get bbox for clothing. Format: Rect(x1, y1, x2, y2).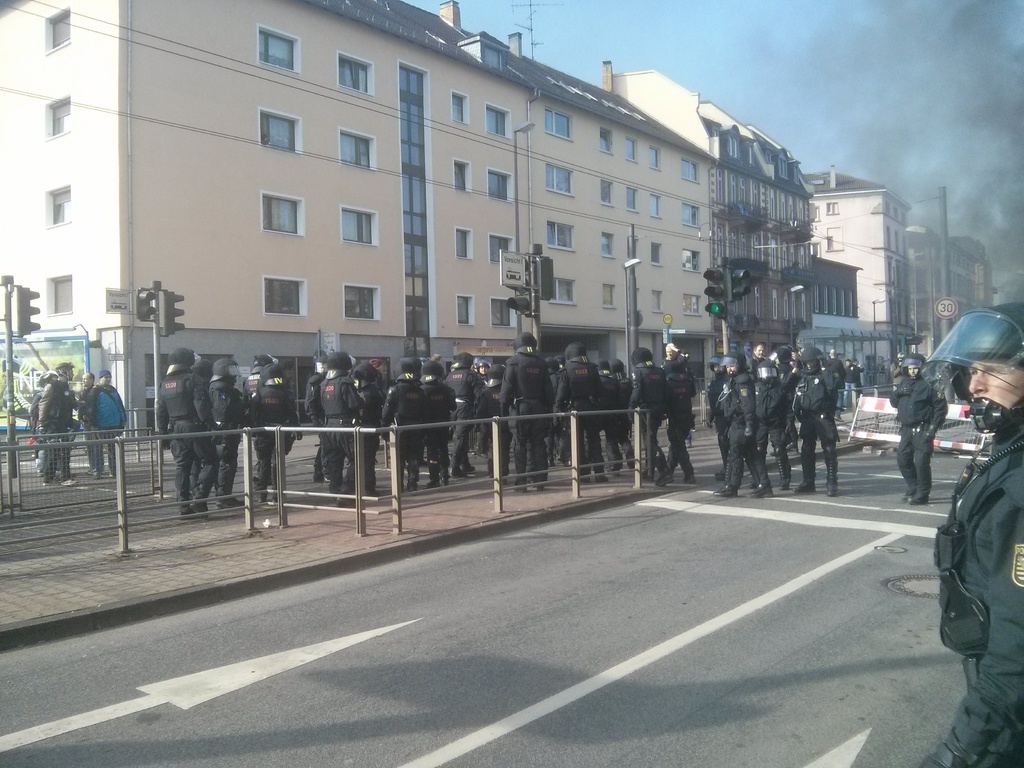
Rect(250, 367, 300, 490).
